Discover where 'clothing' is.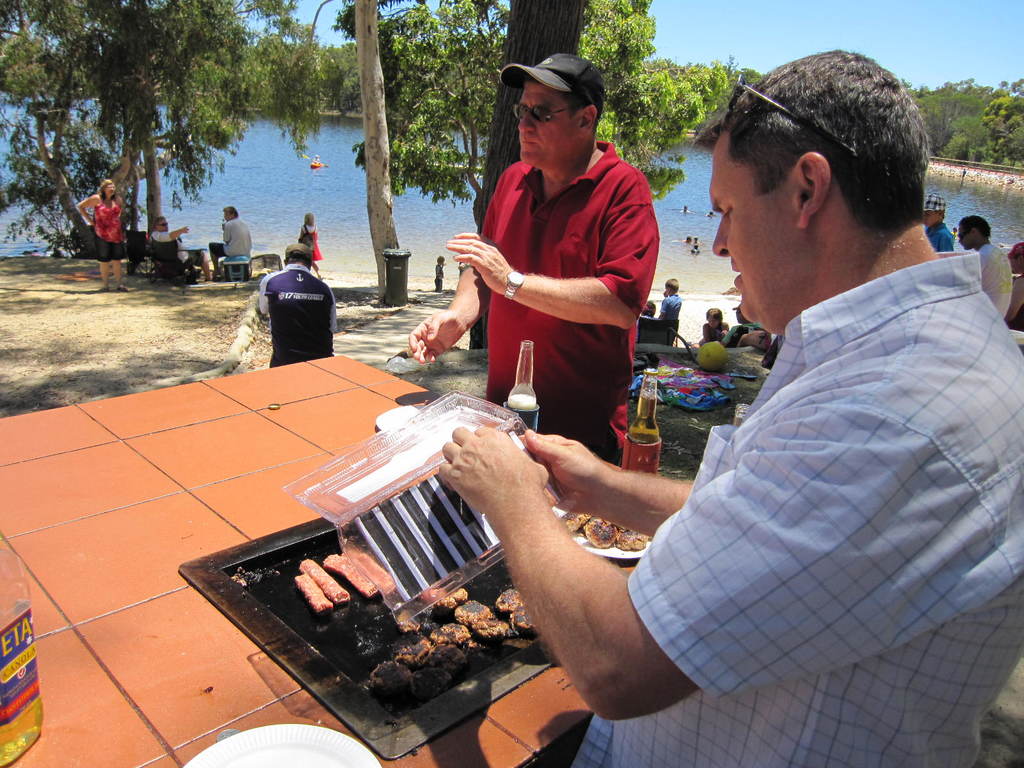
Discovered at [973, 243, 1016, 315].
